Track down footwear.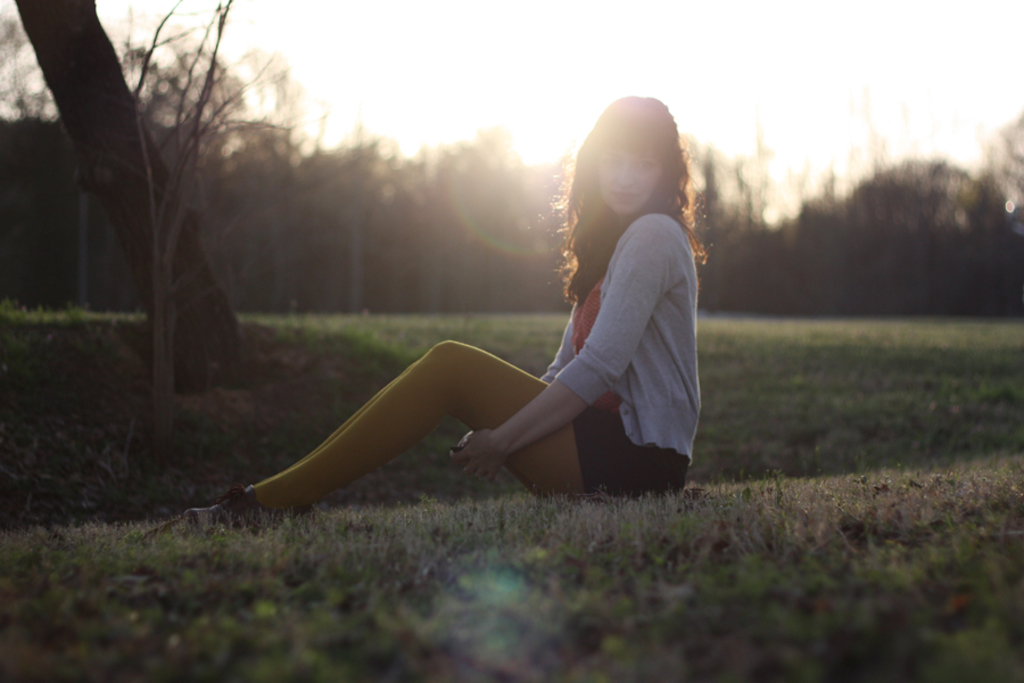
Tracked to box=[189, 491, 284, 527].
